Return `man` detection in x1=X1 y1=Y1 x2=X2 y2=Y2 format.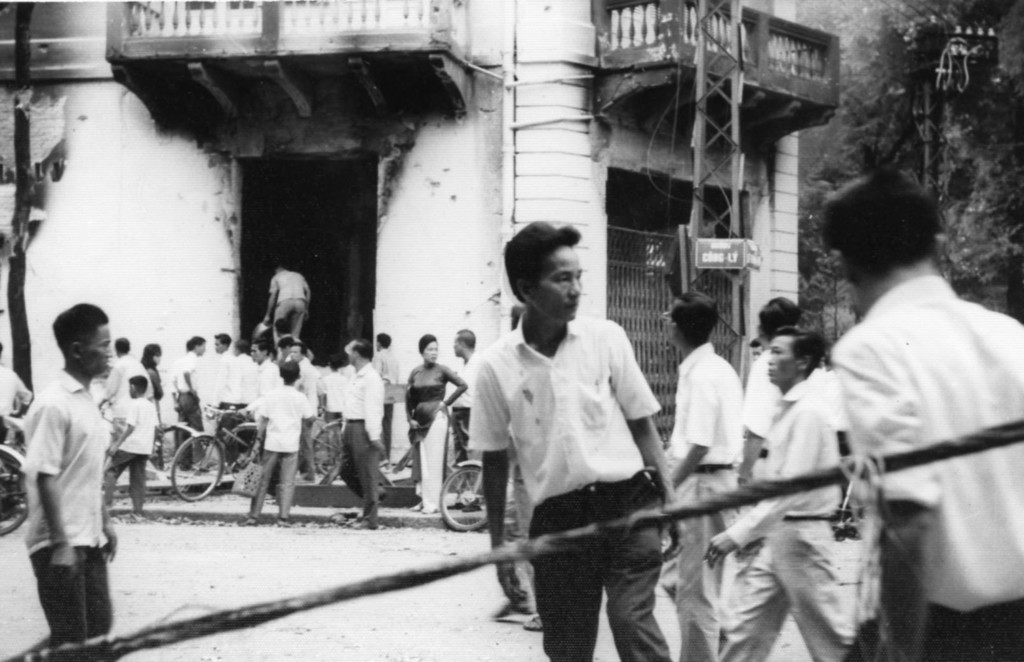
x1=469 y1=224 x2=671 y2=661.
